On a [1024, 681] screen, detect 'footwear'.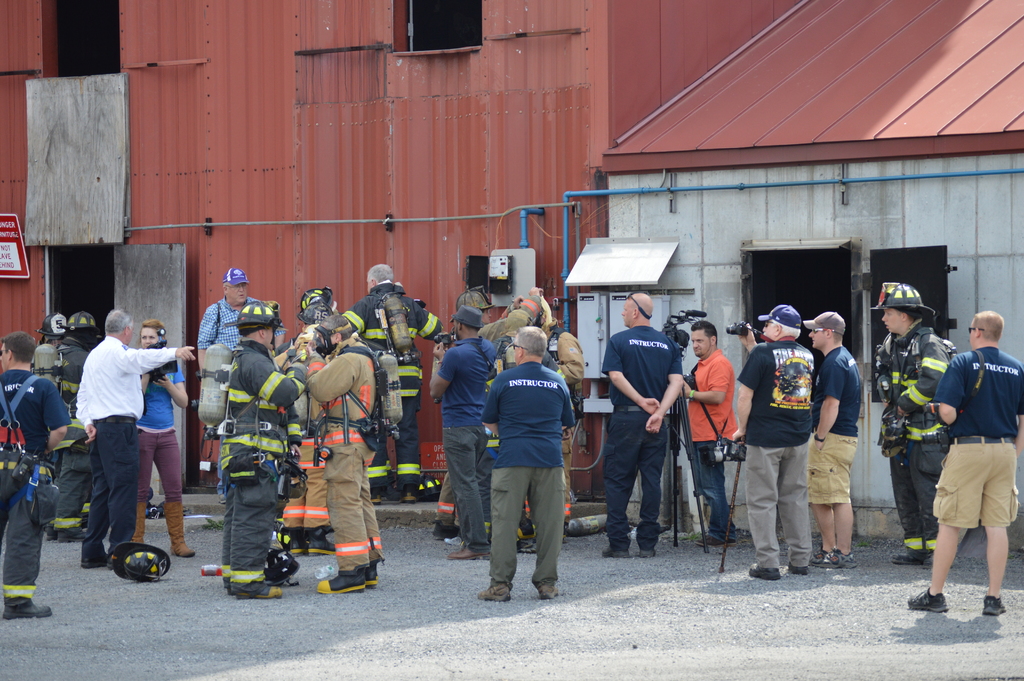
bbox=(236, 586, 283, 597).
